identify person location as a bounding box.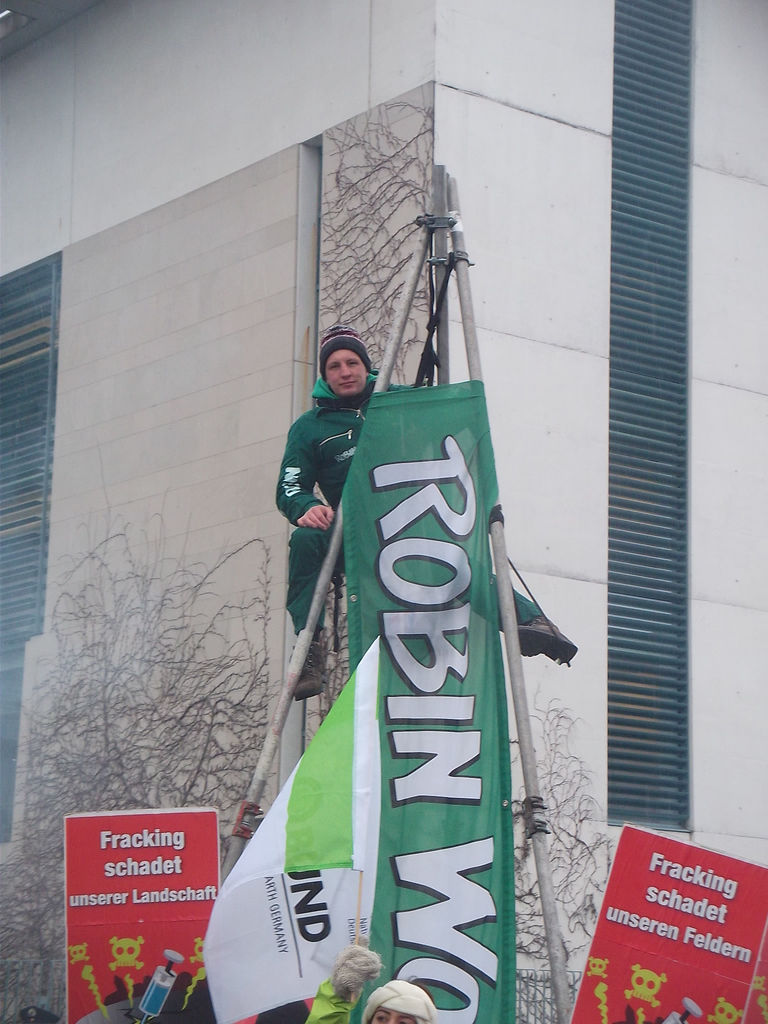
<box>298,947,449,1023</box>.
